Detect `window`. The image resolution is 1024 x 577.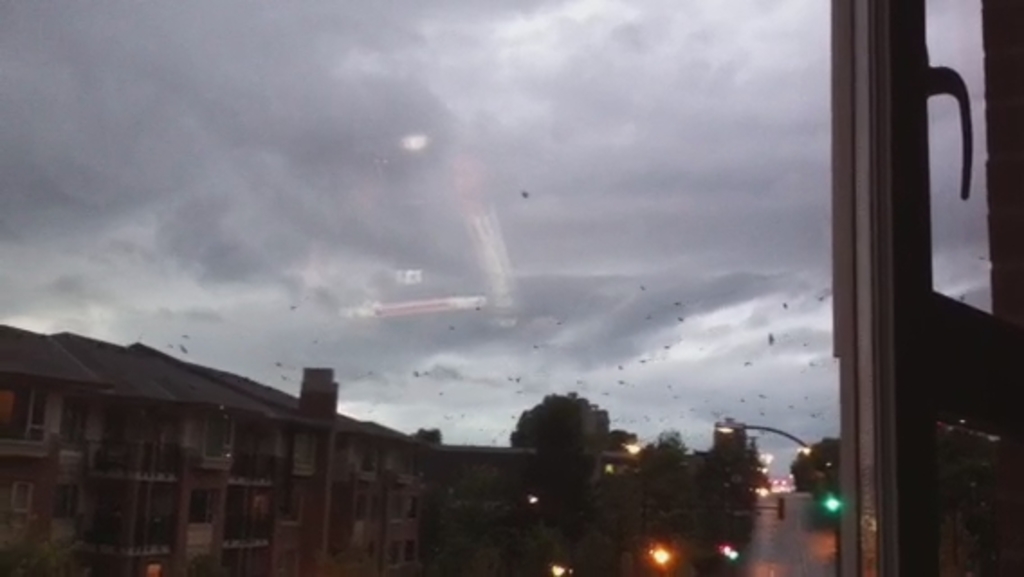
296 435 315 471.
